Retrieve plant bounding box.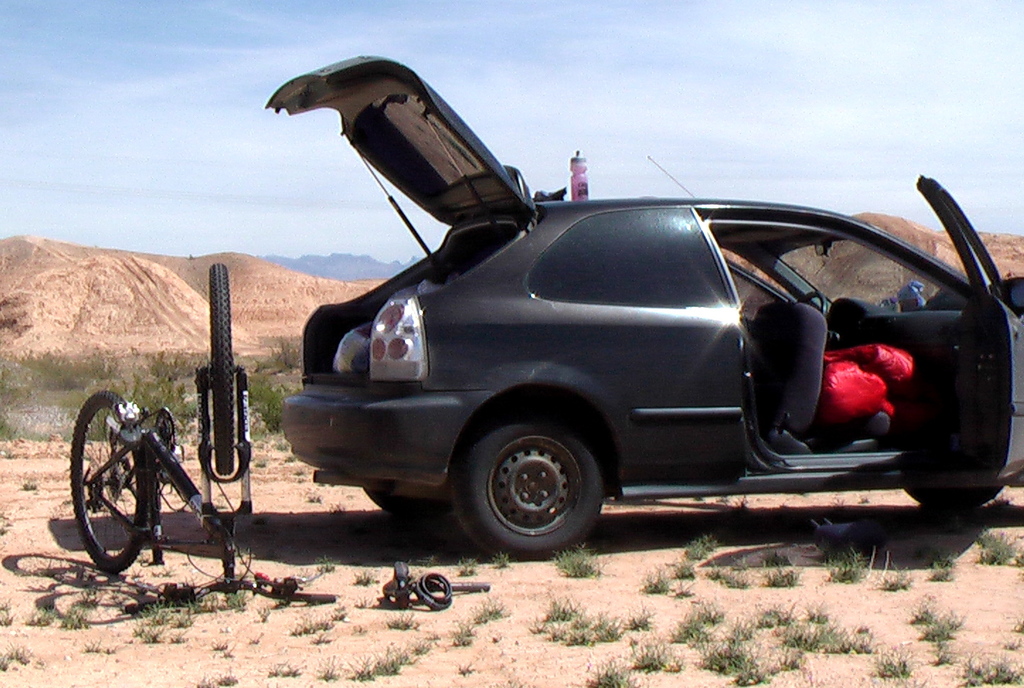
Bounding box: box=[977, 519, 1018, 566].
